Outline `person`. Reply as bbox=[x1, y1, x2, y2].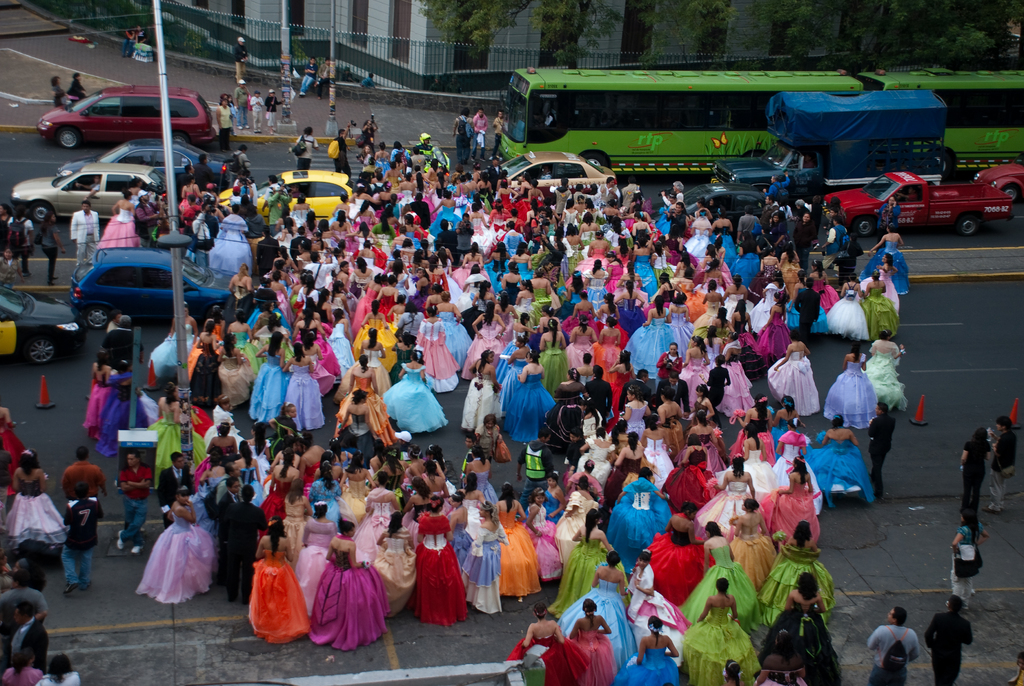
bbox=[963, 427, 989, 520].
